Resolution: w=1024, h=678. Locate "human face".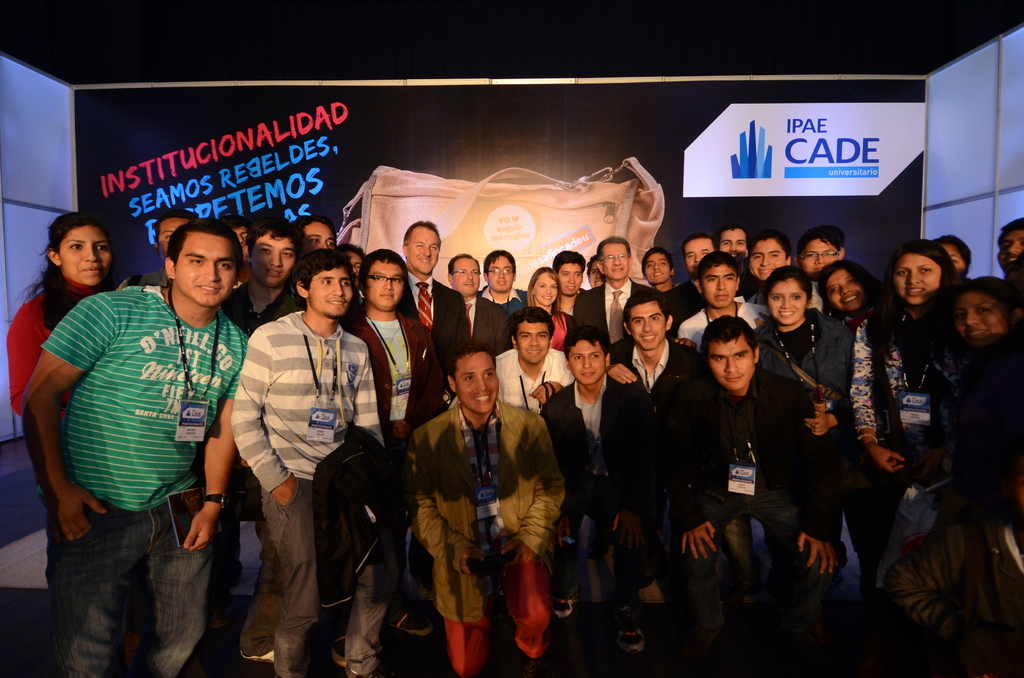
[x1=535, y1=273, x2=561, y2=309].
